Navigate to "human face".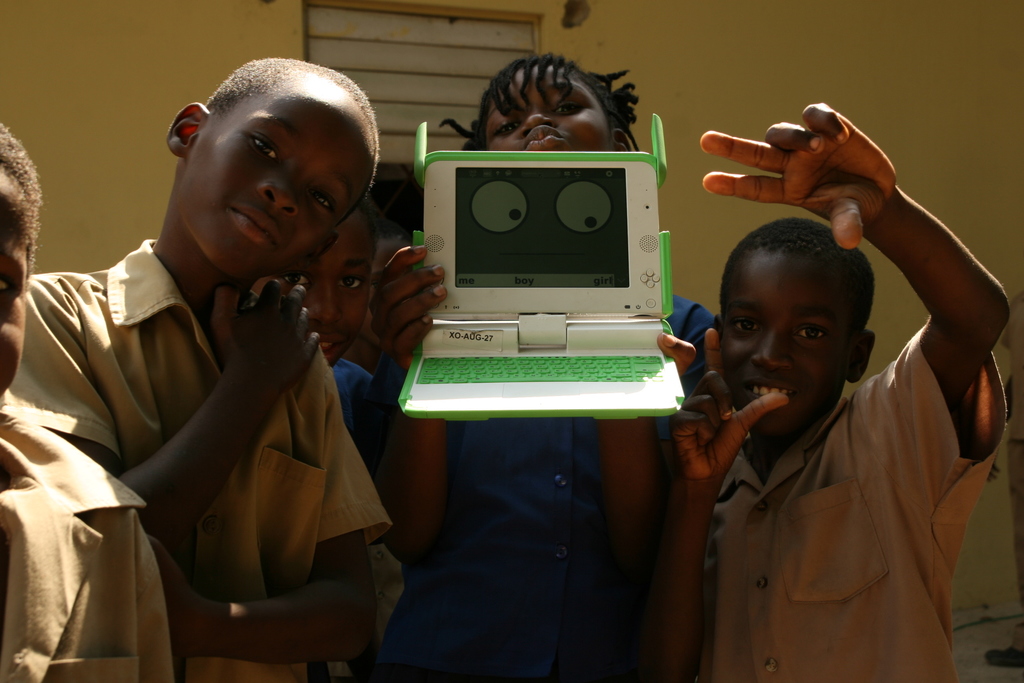
Navigation target: bbox(0, 165, 26, 397).
